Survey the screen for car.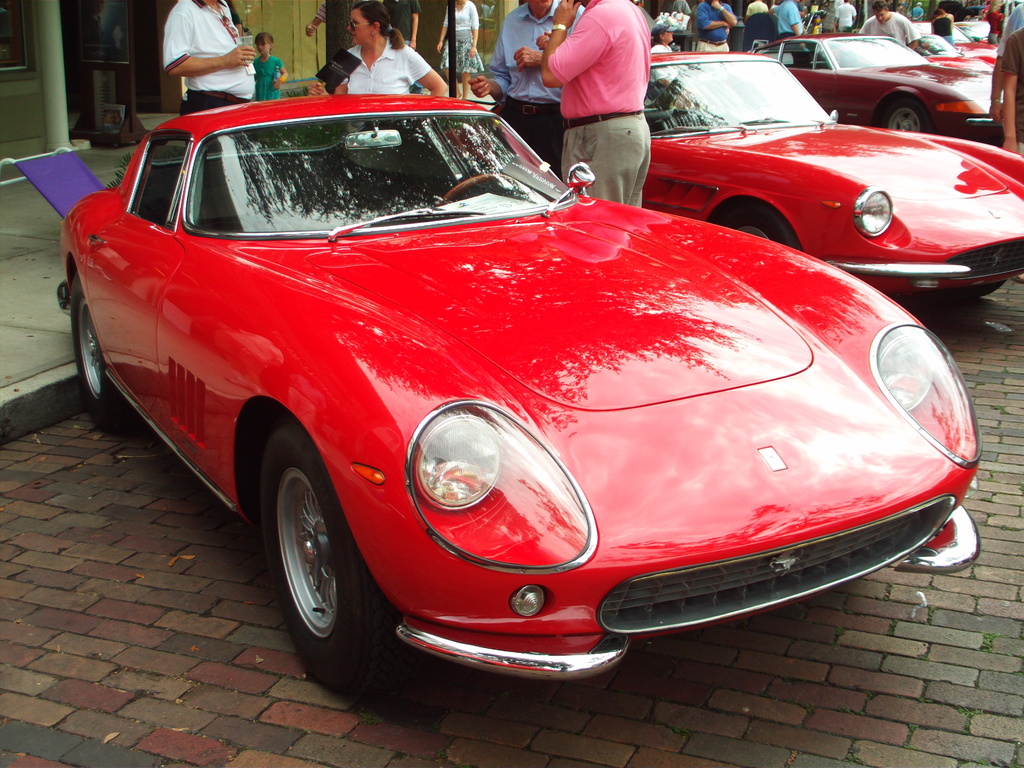
Survey found: x1=639, y1=48, x2=1023, y2=296.
